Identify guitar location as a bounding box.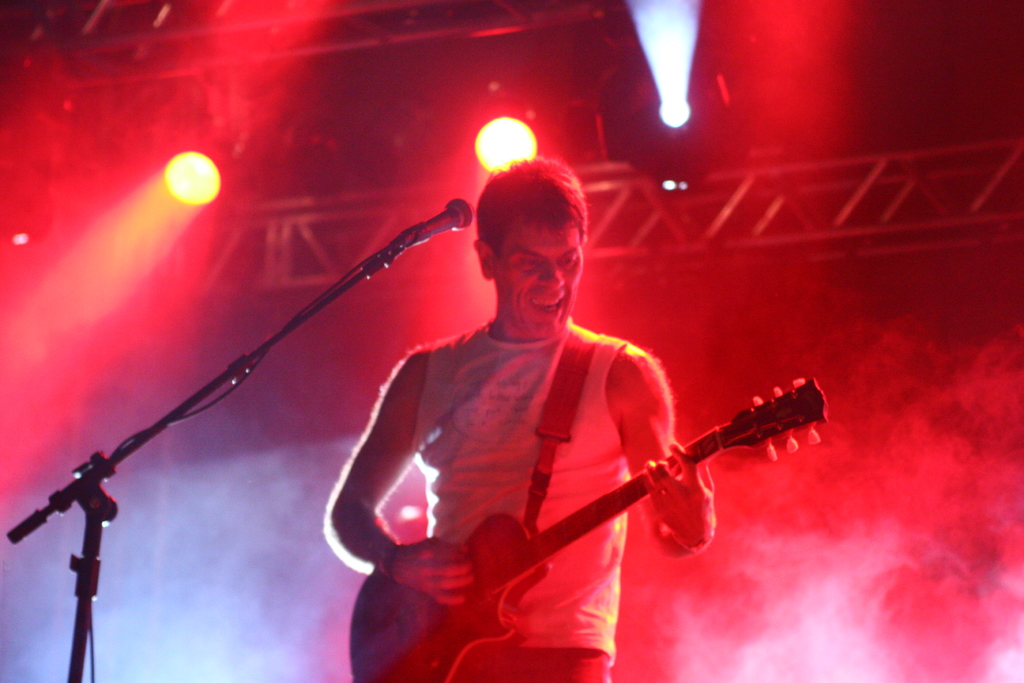
349/377/828/682.
